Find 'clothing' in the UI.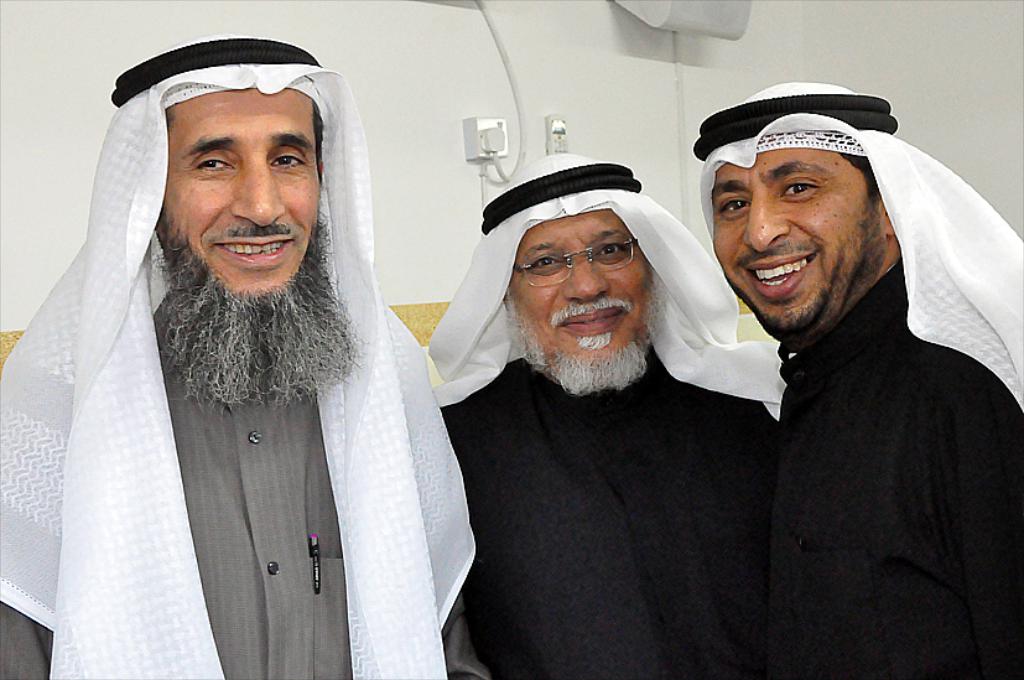
UI element at l=14, t=142, r=495, b=649.
